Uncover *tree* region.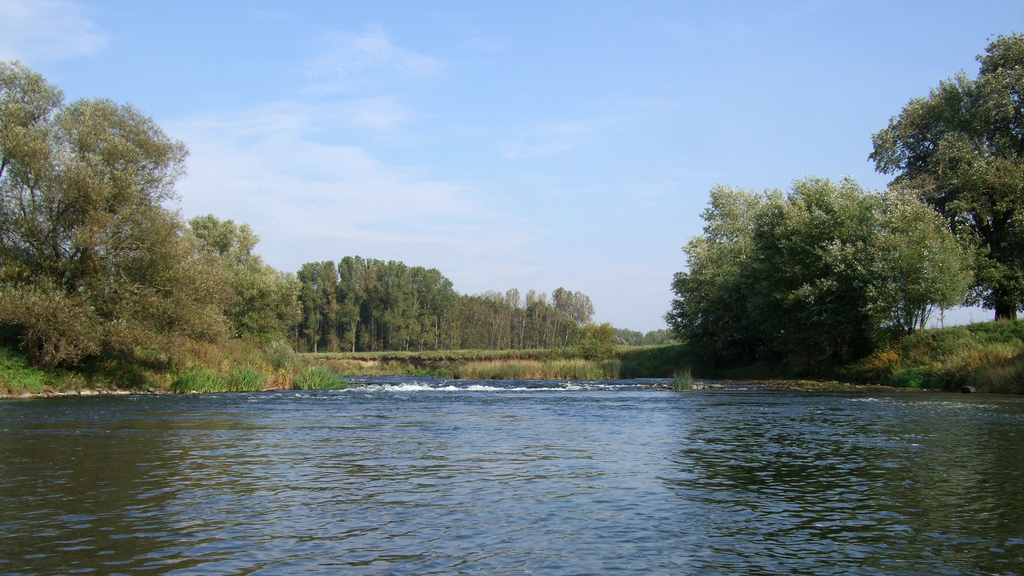
Uncovered: select_region(867, 47, 1012, 347).
